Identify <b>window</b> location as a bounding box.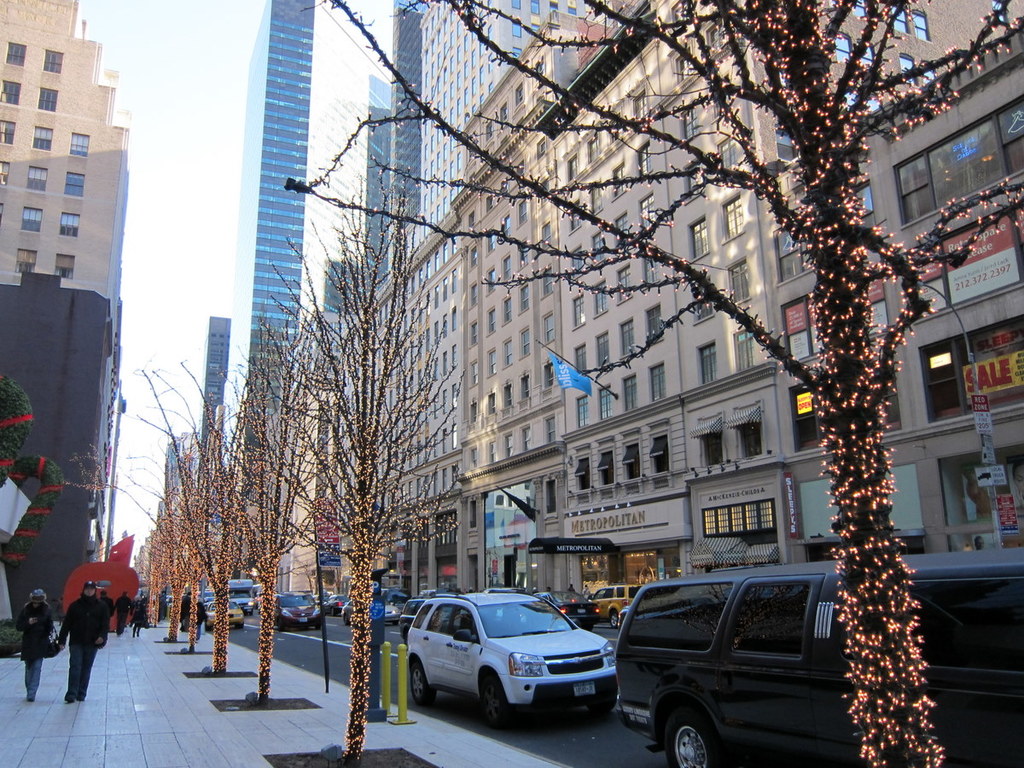
bbox=[850, 0, 866, 23].
